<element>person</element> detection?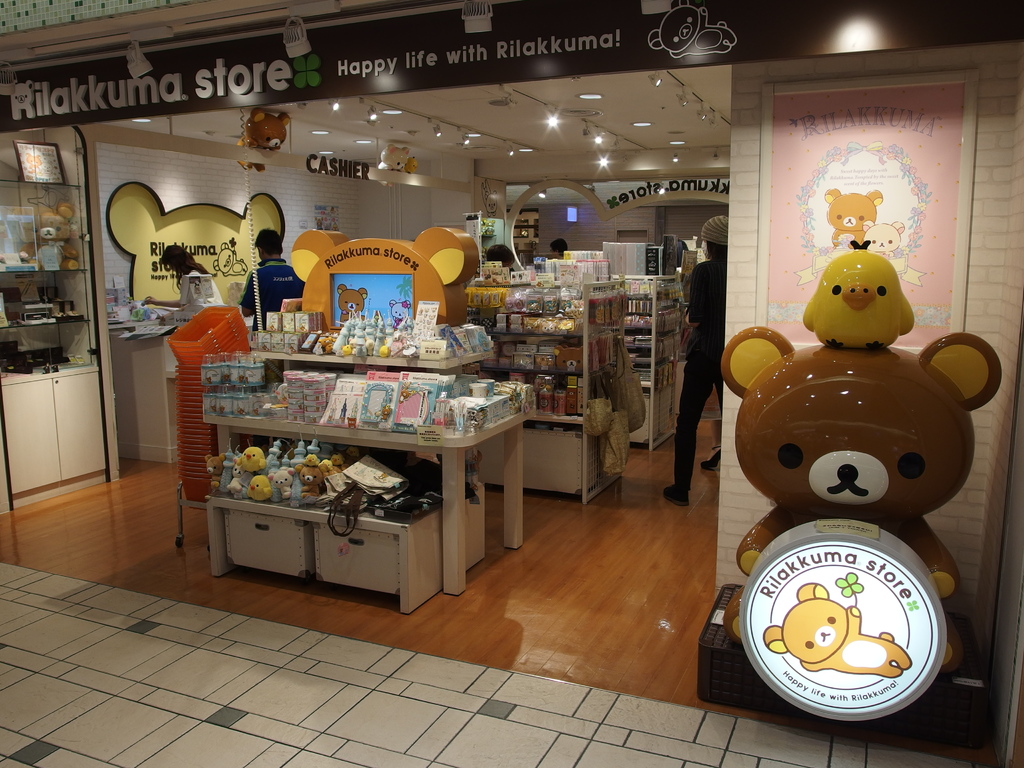
140,245,223,326
